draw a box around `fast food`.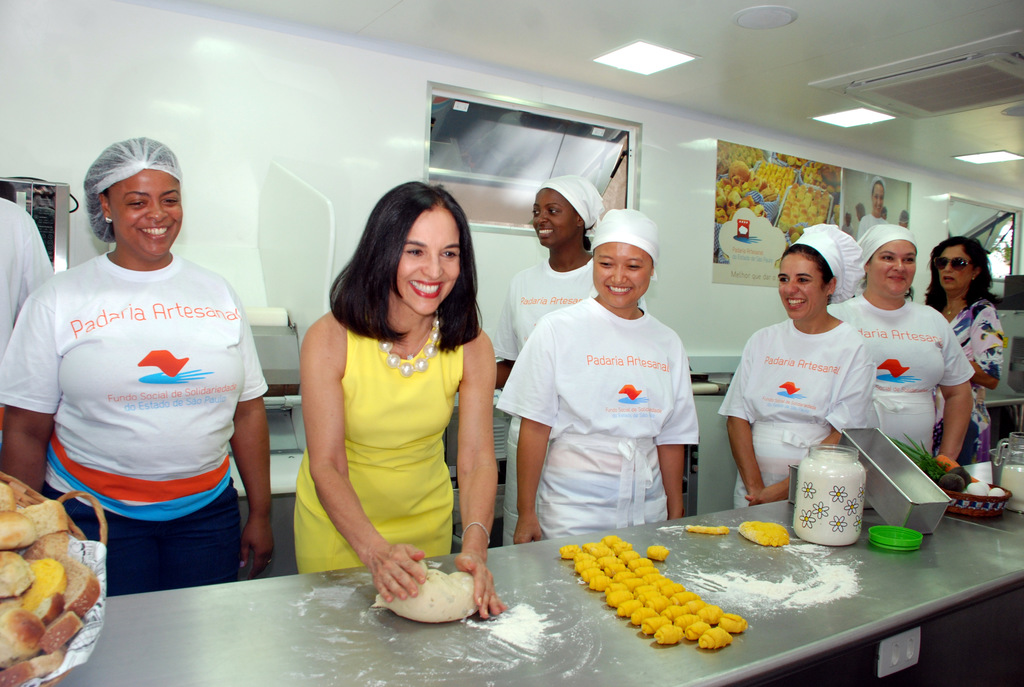
0,480,100,686.
